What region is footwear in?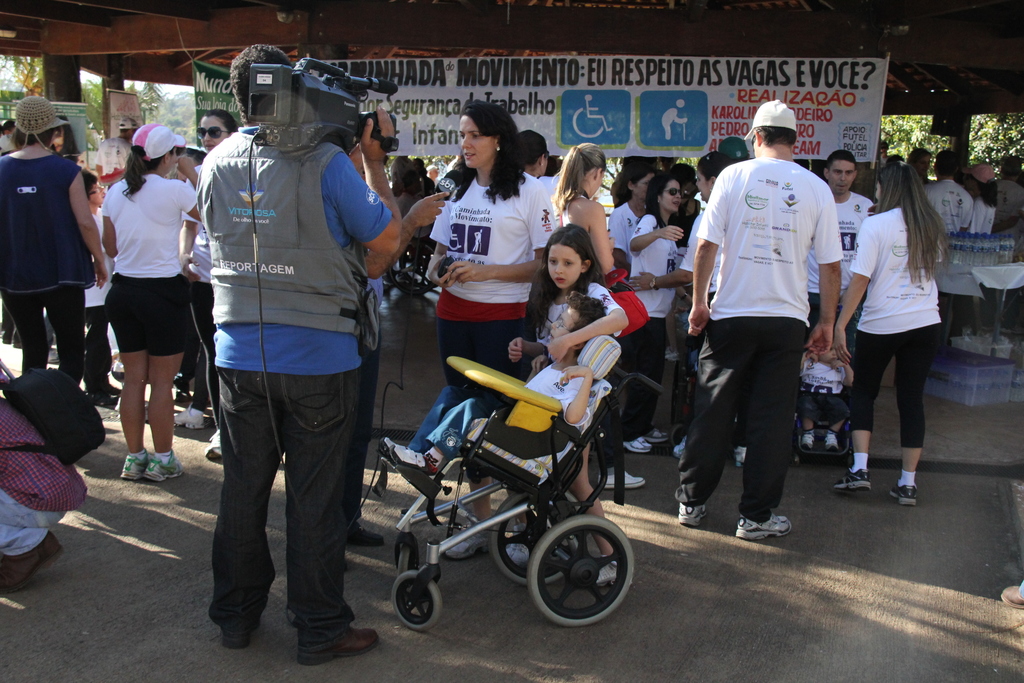
<box>300,625,378,661</box>.
